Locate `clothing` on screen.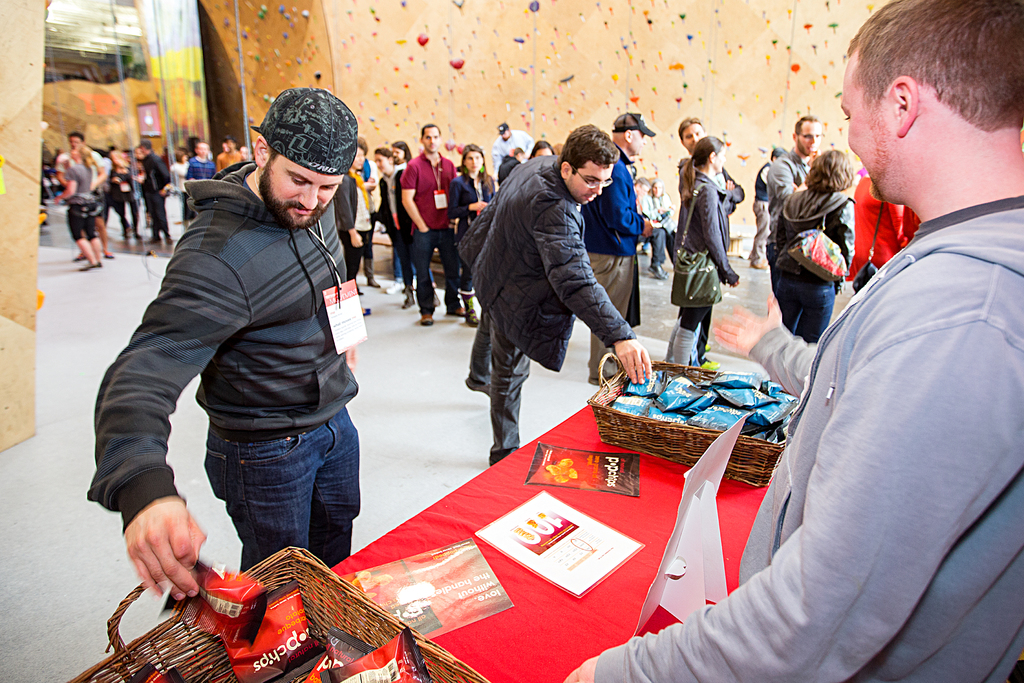
On screen at x1=747 y1=125 x2=1002 y2=682.
